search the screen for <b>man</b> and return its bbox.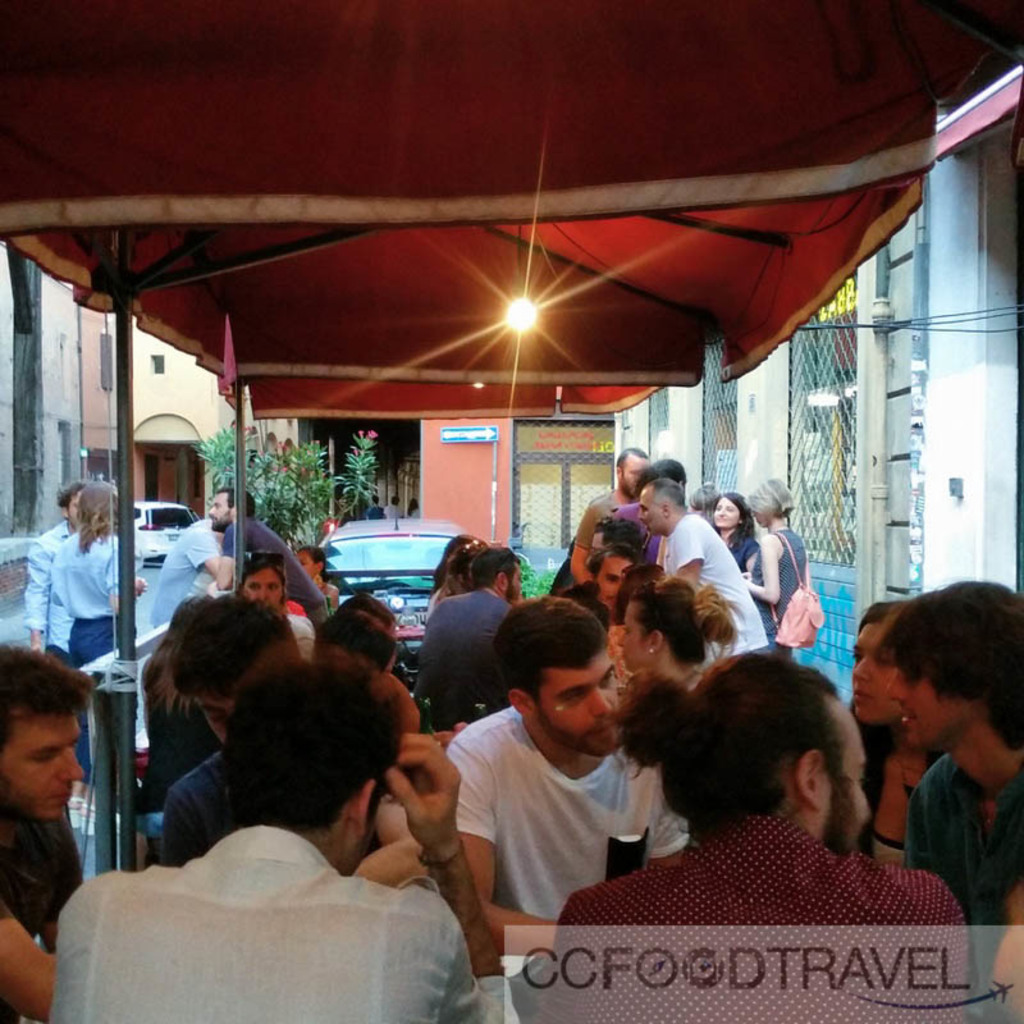
Found: bbox=[151, 591, 302, 872].
